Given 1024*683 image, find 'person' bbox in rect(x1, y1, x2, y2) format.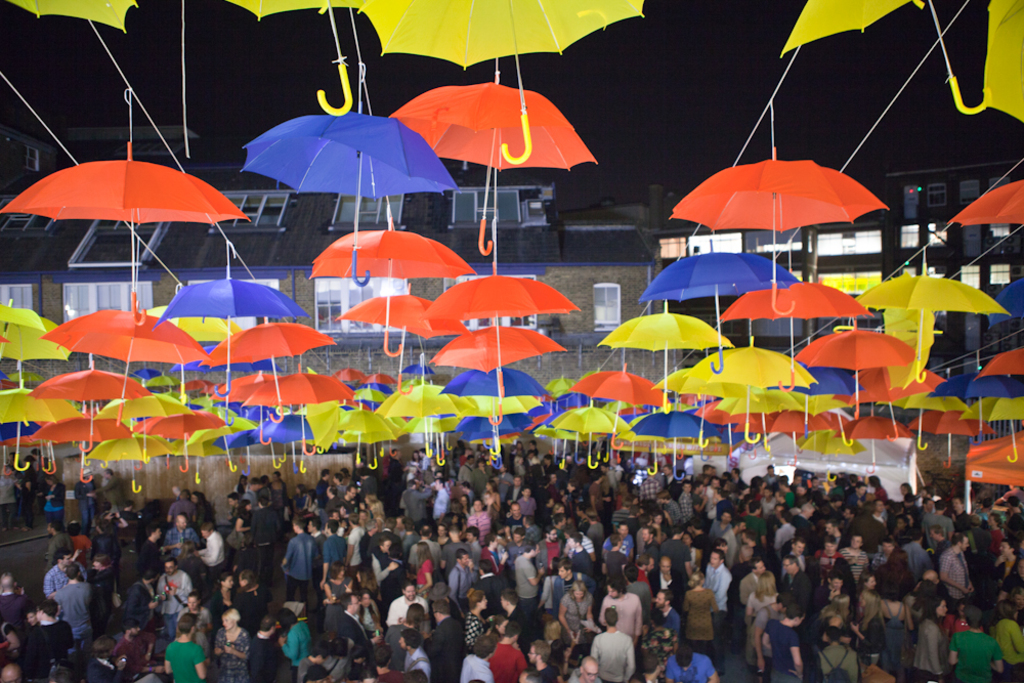
rect(746, 503, 769, 552).
